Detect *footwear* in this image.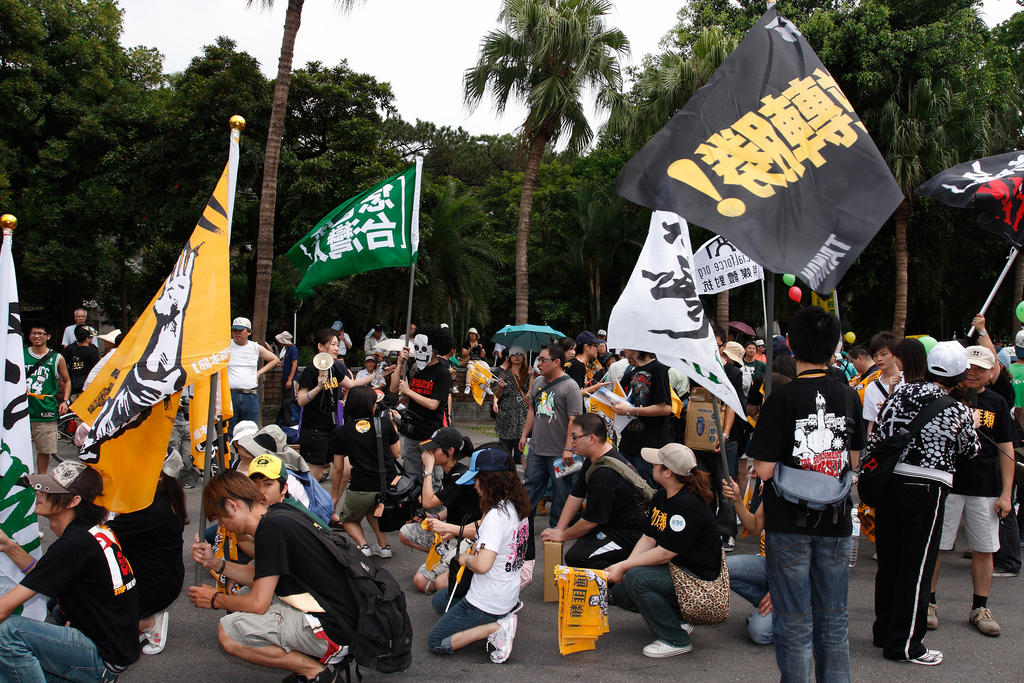
Detection: detection(281, 671, 306, 682).
